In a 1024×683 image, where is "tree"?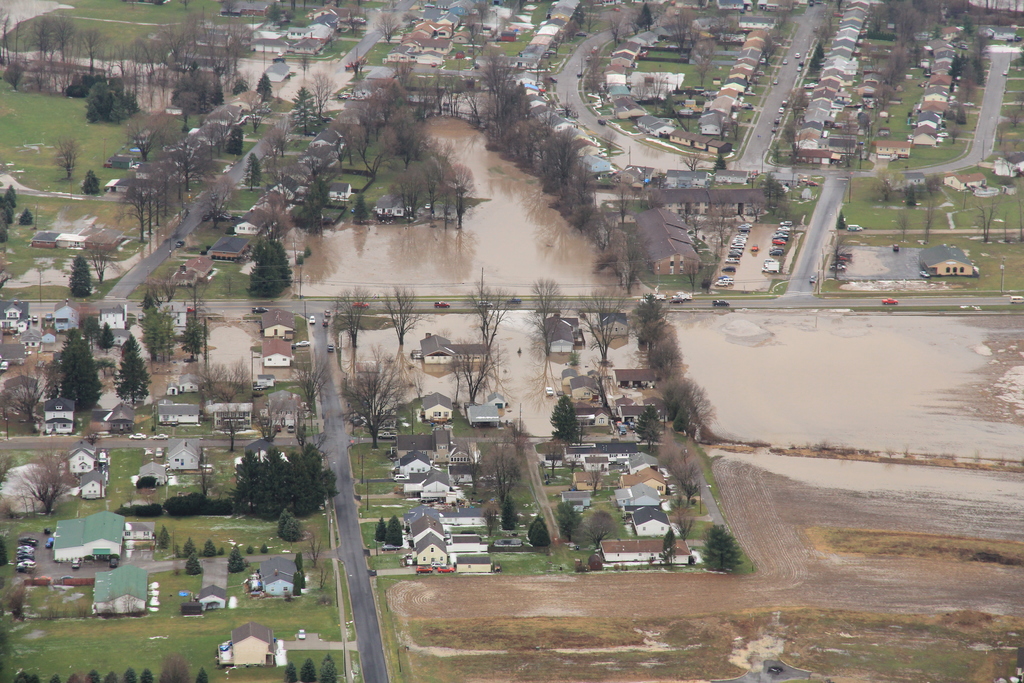
548,388,582,456.
